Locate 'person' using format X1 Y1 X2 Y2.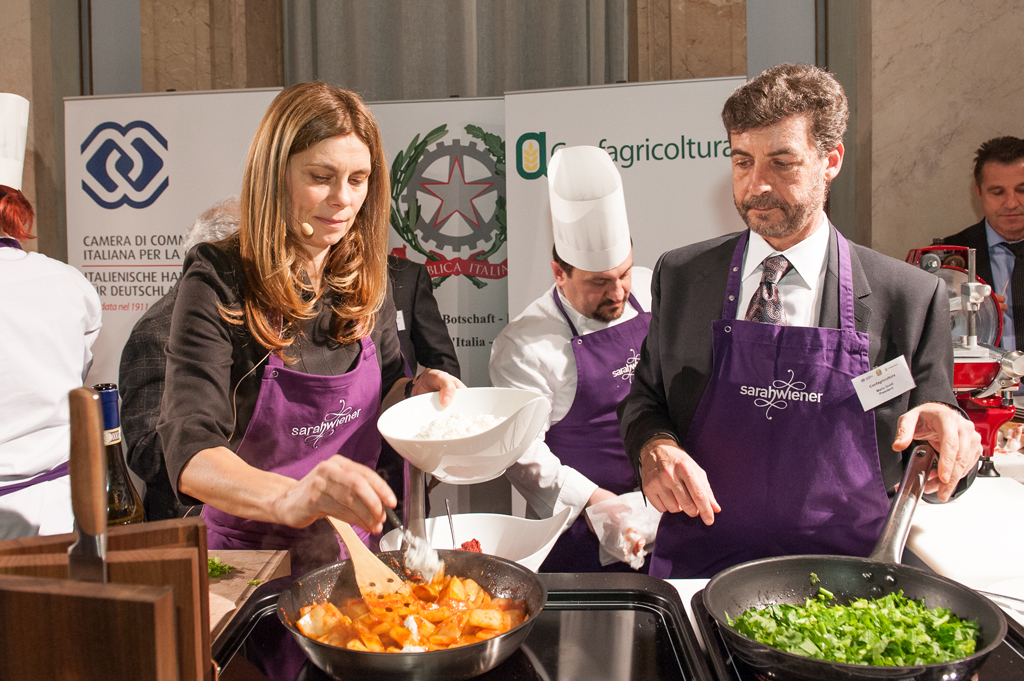
483 228 674 569.
